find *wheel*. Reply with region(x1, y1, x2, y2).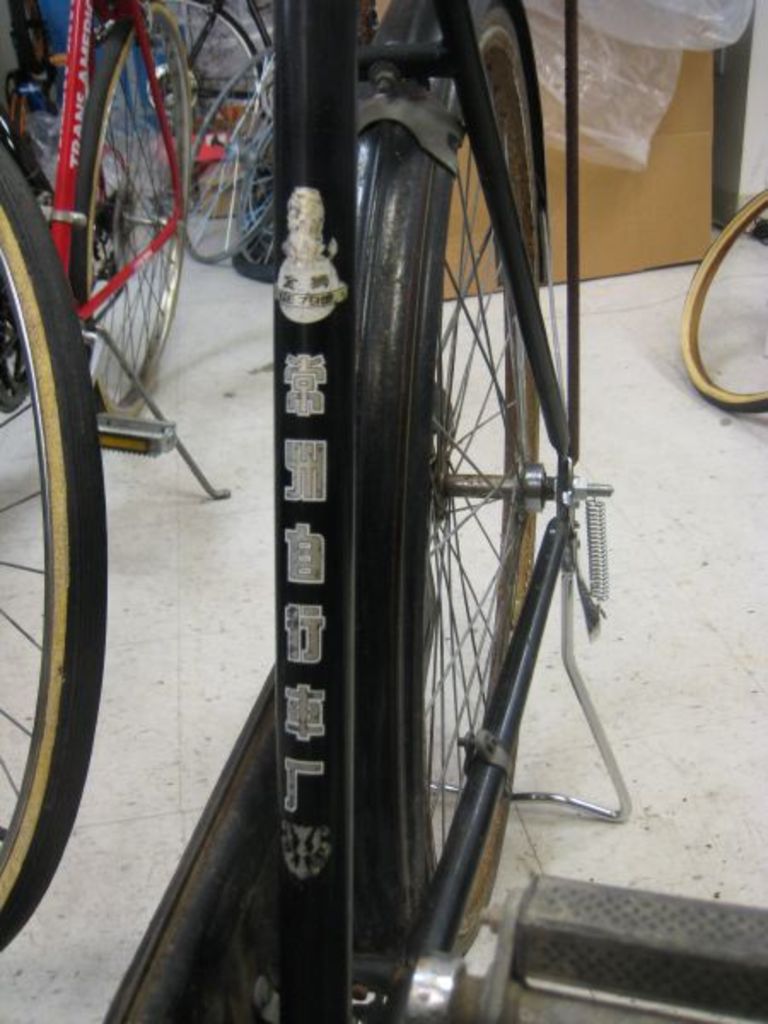
region(0, 145, 109, 956).
